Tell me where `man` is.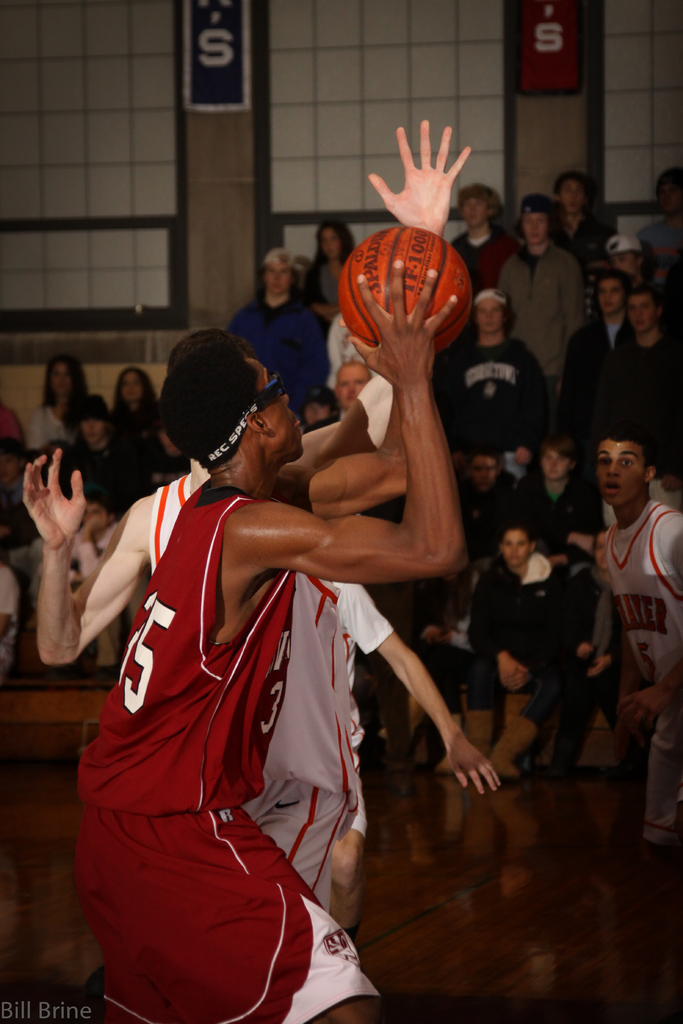
`man` is at bbox(19, 116, 473, 911).
